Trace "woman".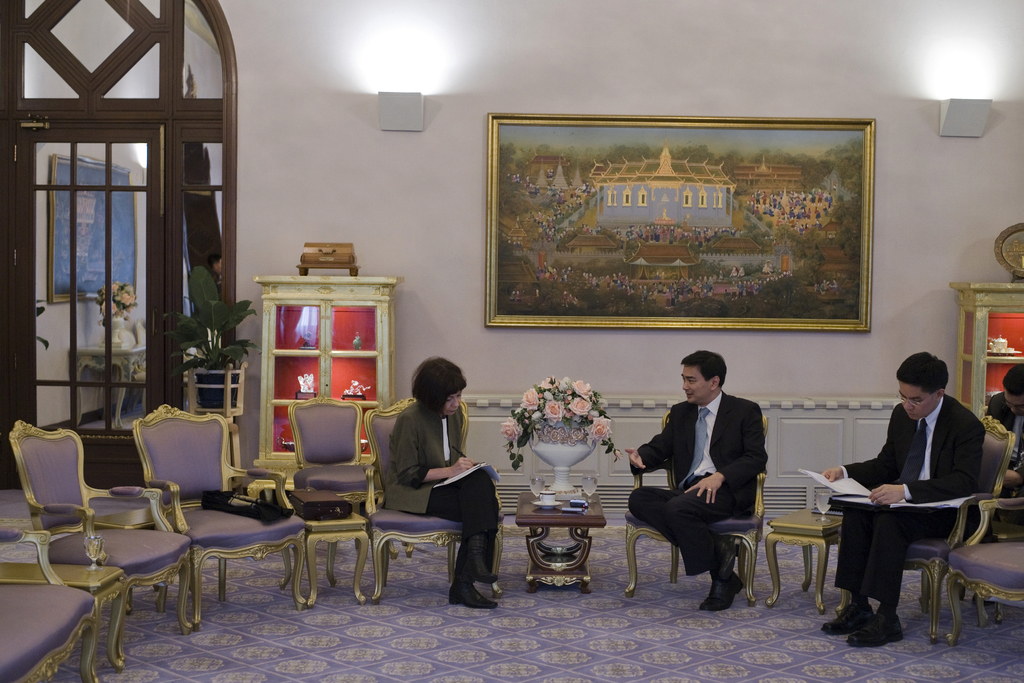
Traced to Rect(191, 234, 222, 310).
